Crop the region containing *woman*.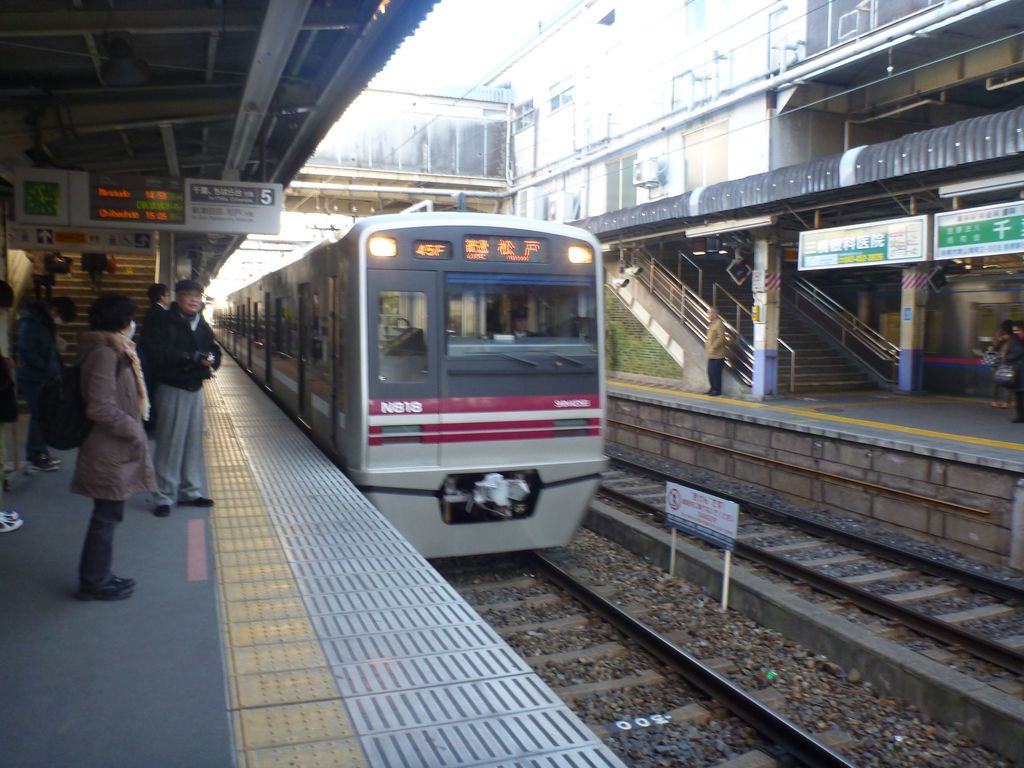
Crop region: [989,322,1016,413].
